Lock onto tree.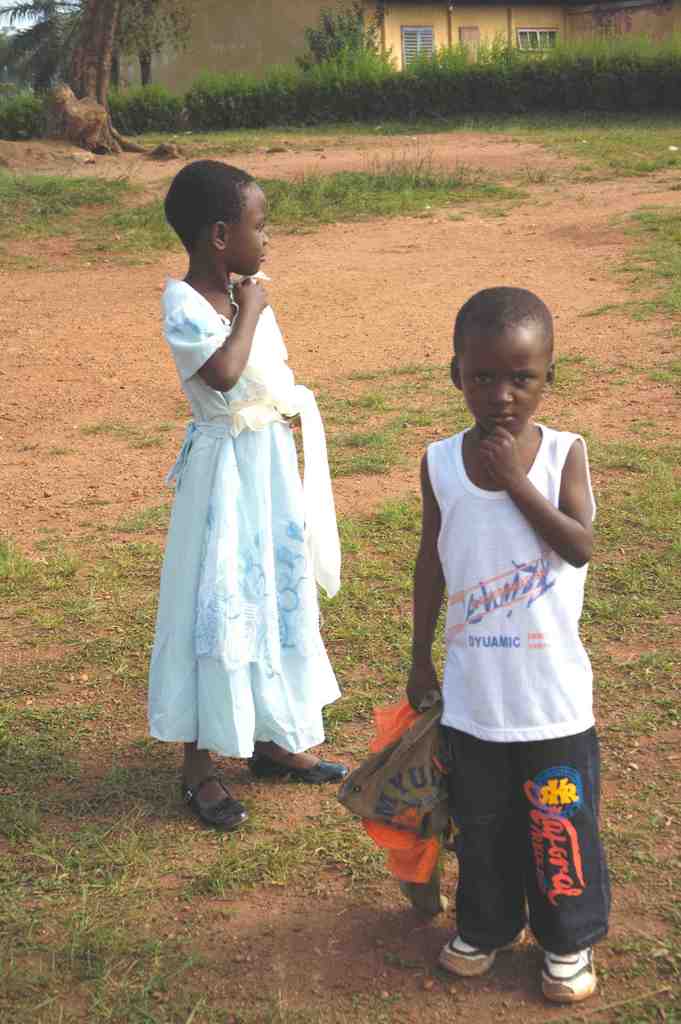
Locked: 47, 1, 148, 127.
